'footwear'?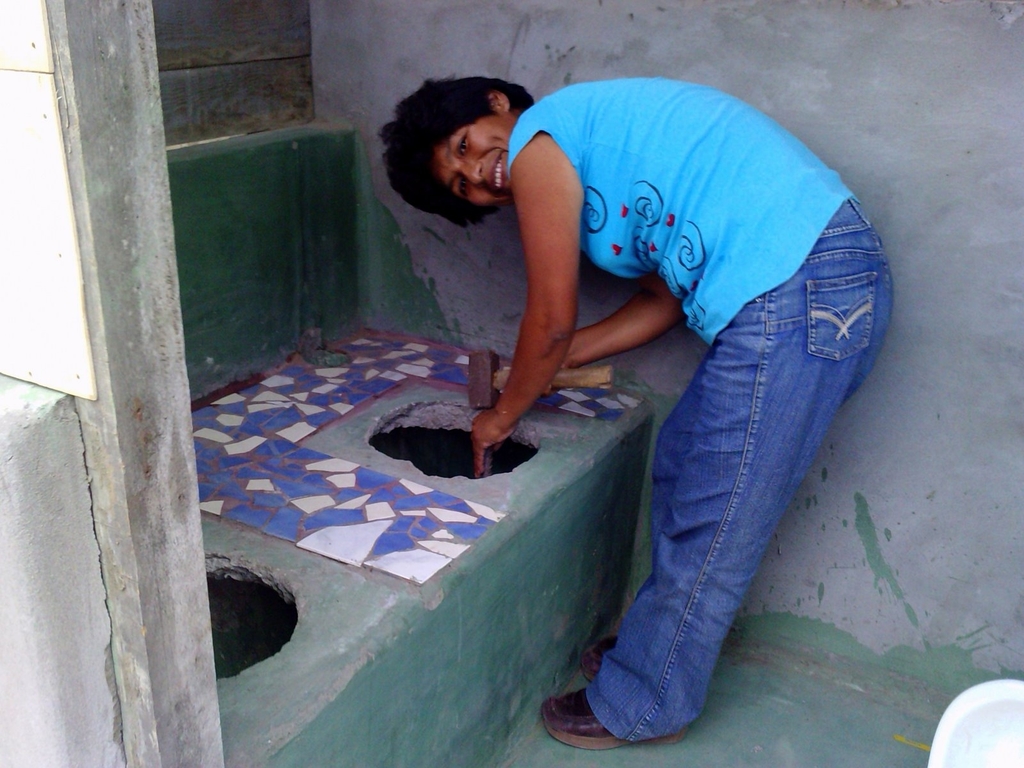
567:673:717:737
